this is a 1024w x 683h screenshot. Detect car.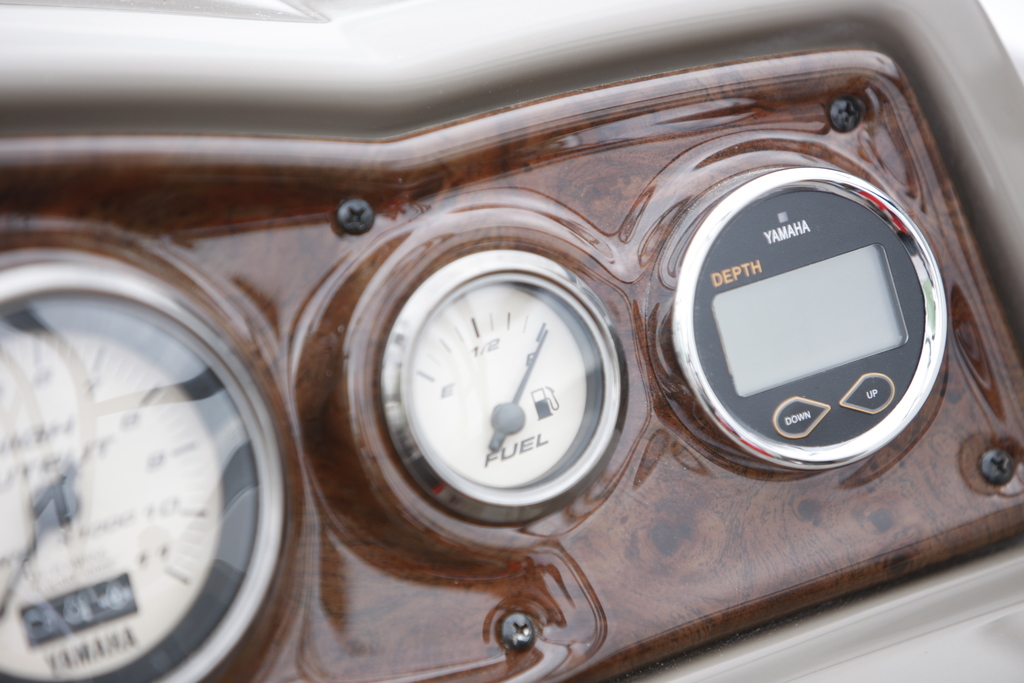
{"x1": 0, "y1": 0, "x2": 1023, "y2": 682}.
